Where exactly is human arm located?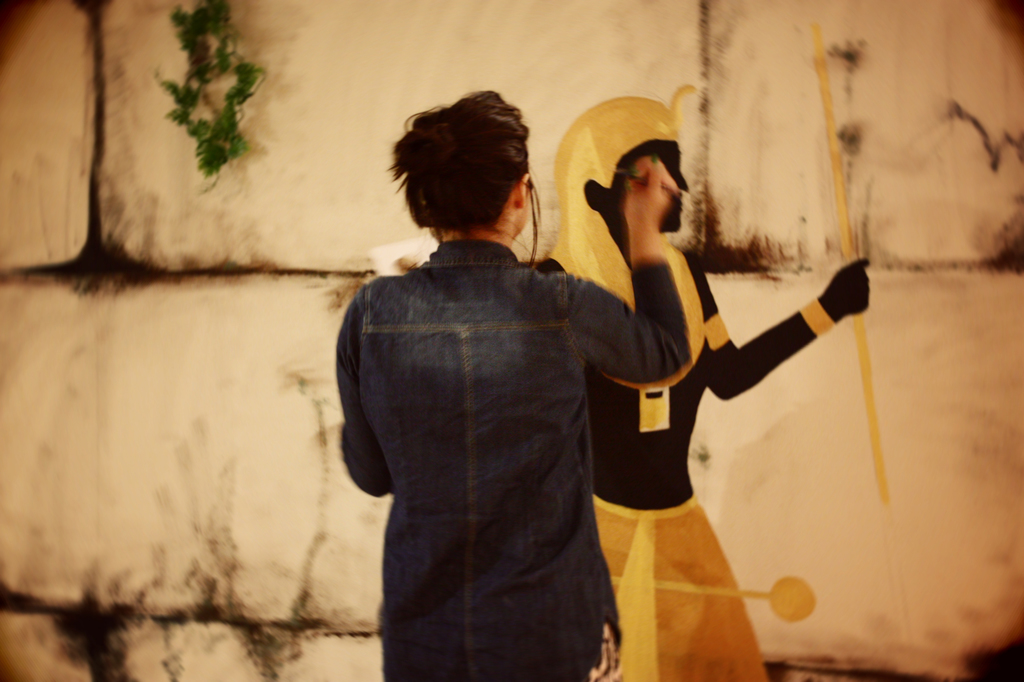
Its bounding box is <region>336, 306, 396, 496</region>.
